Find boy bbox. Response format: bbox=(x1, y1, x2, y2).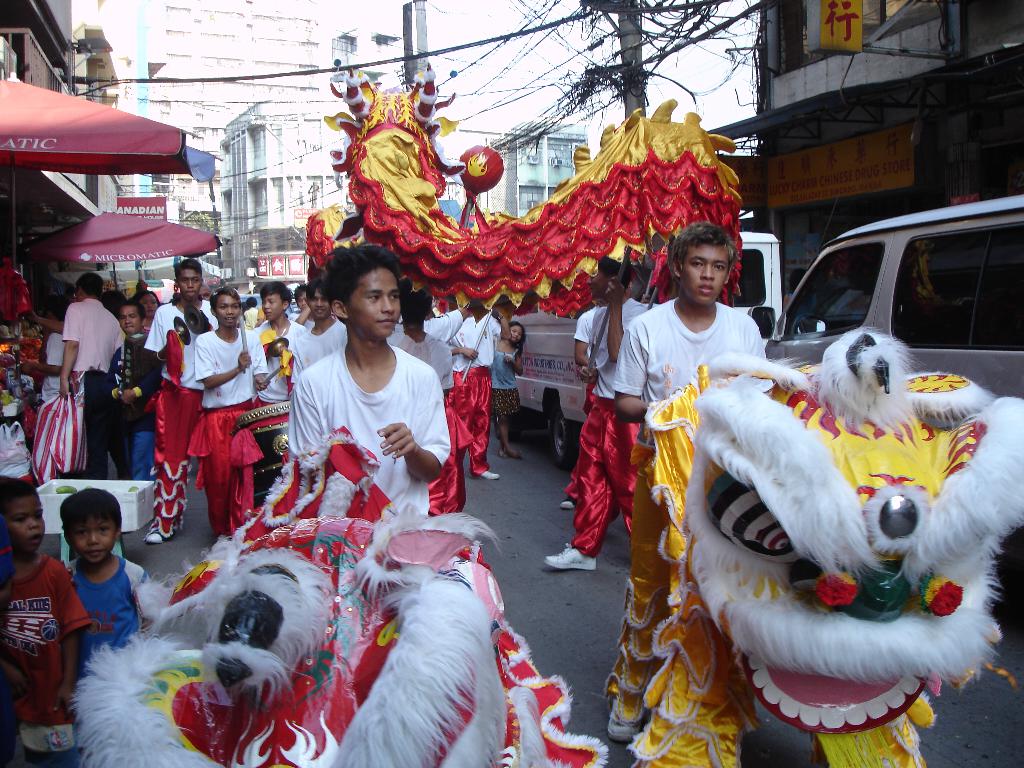
bbox=(610, 268, 666, 518).
